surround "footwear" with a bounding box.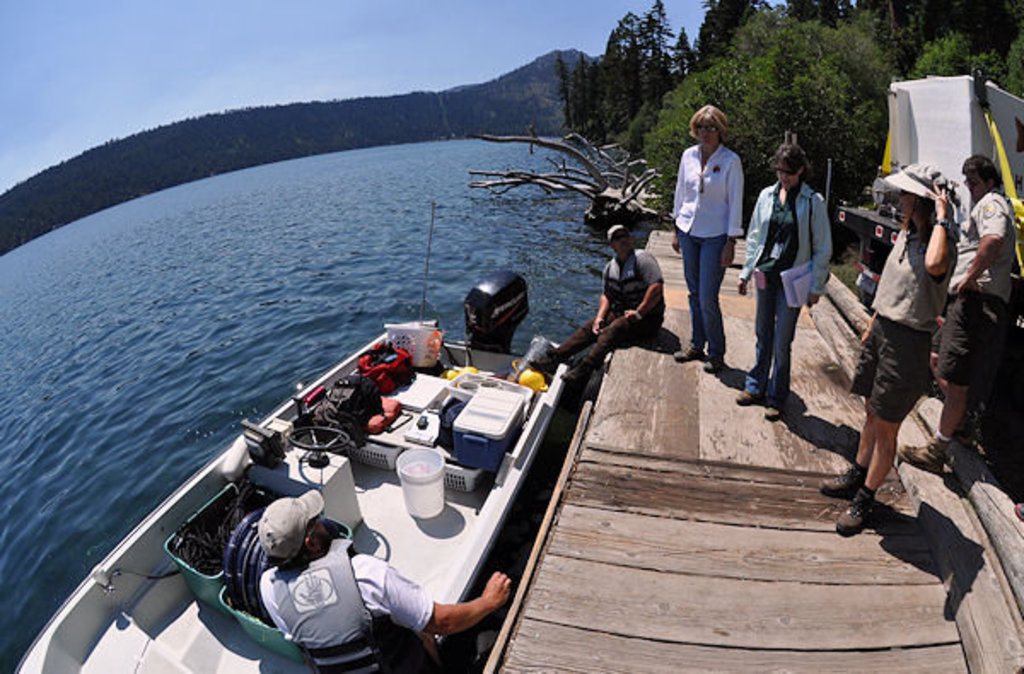
(898, 435, 945, 474).
